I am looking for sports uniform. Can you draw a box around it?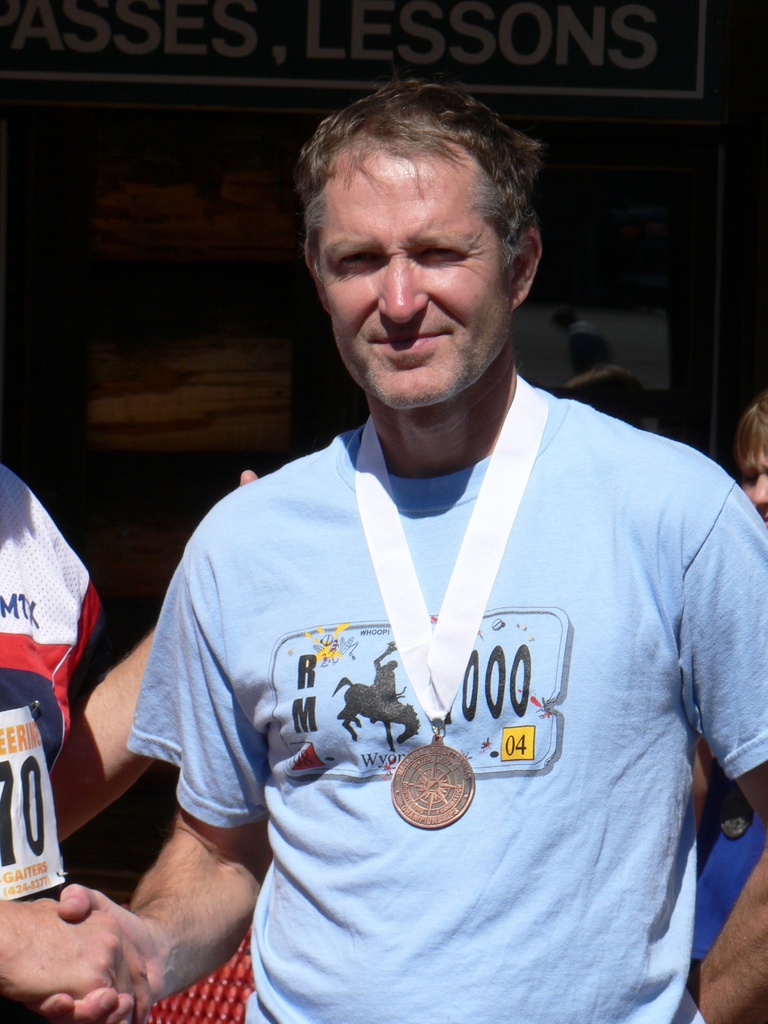
Sure, the bounding box is detection(166, 353, 717, 979).
